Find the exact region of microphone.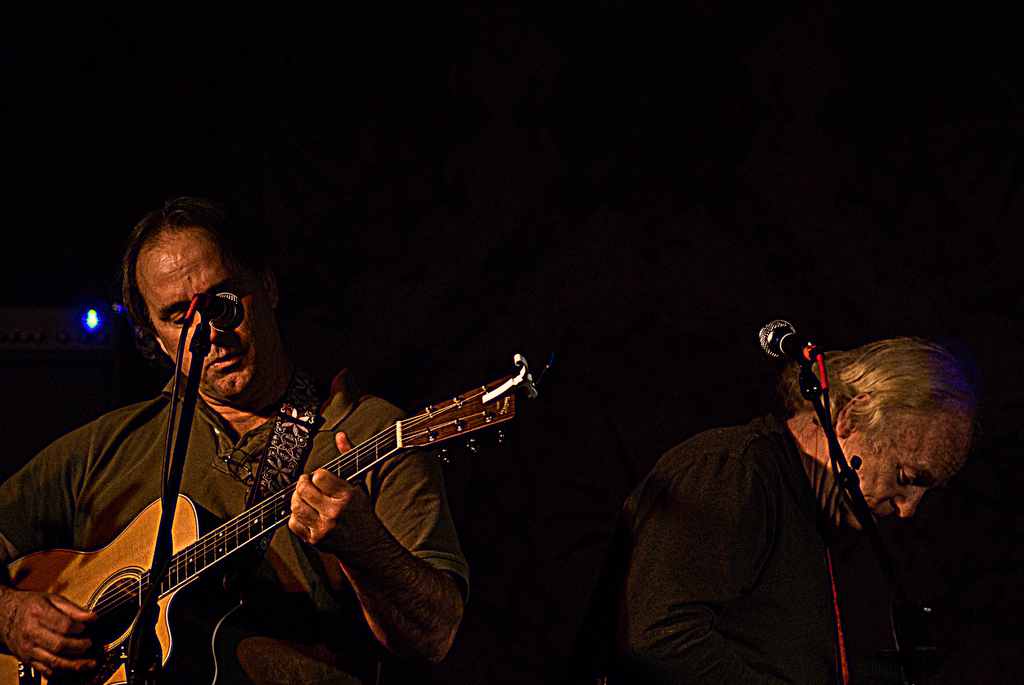
Exact region: bbox=(753, 320, 819, 367).
